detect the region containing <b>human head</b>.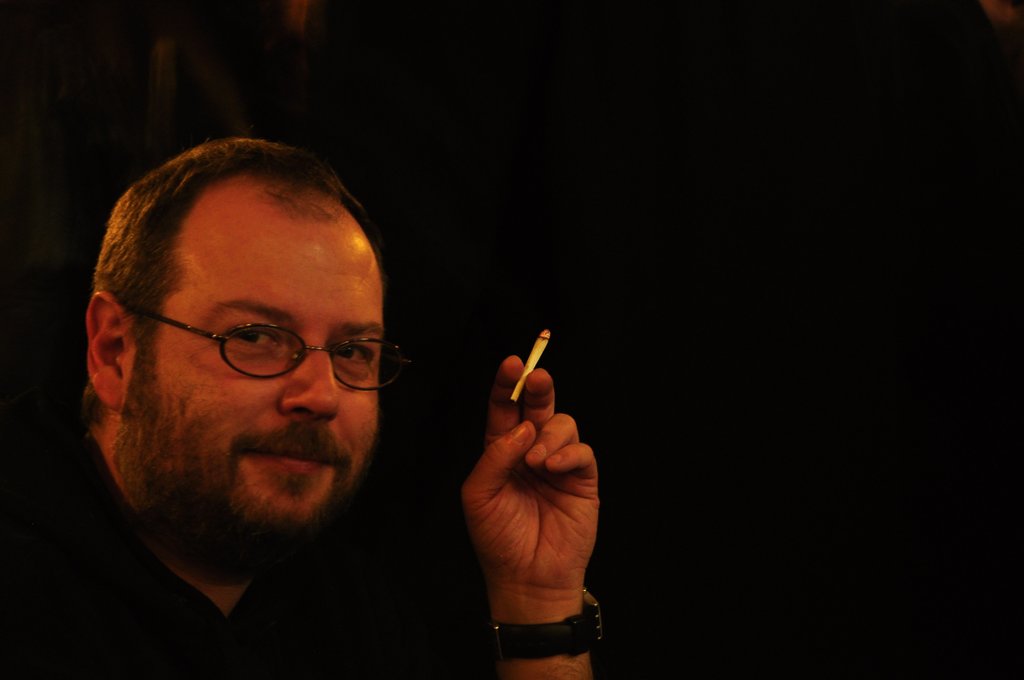
left=88, top=143, right=396, bottom=530.
